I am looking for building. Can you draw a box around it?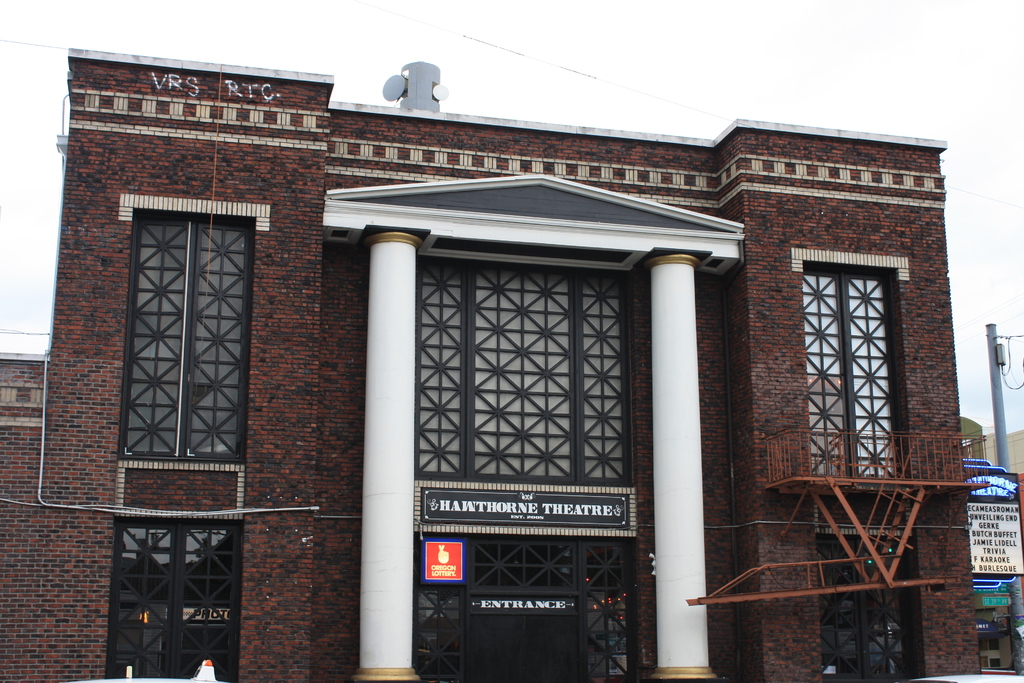
Sure, the bounding box is (0, 44, 978, 678).
